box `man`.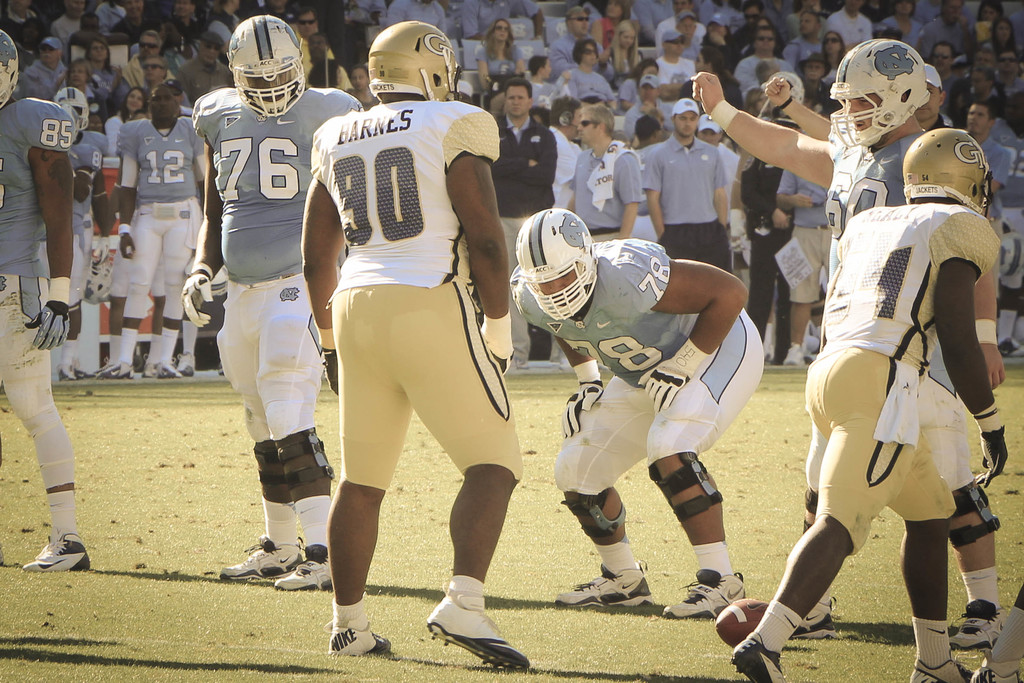
BBox(763, 47, 958, 144).
